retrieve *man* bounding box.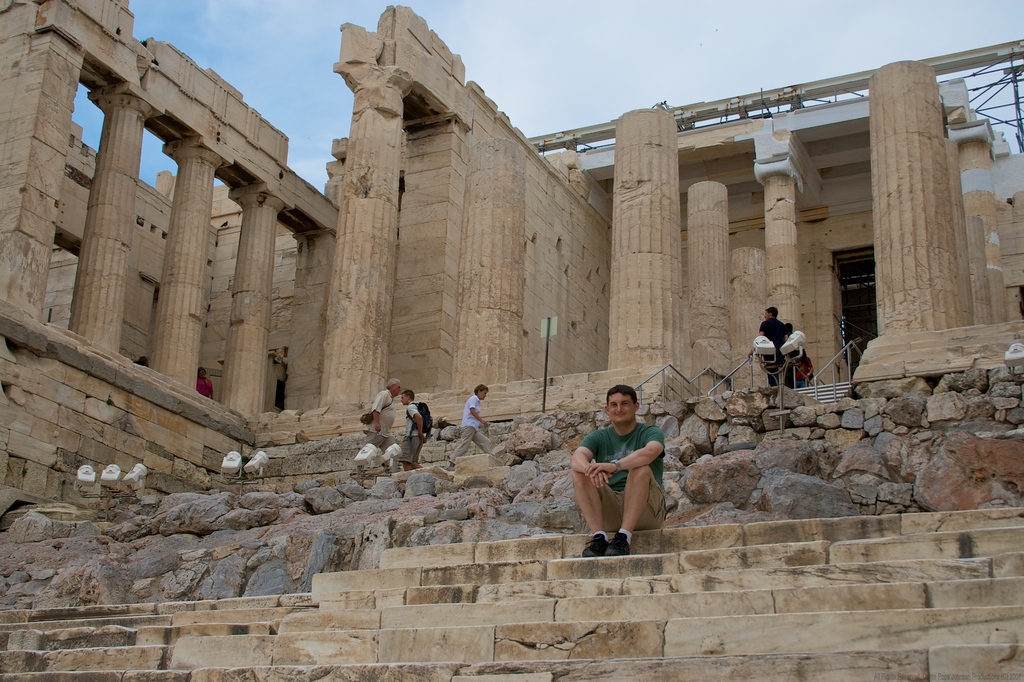
Bounding box: x1=362 y1=378 x2=398 y2=436.
